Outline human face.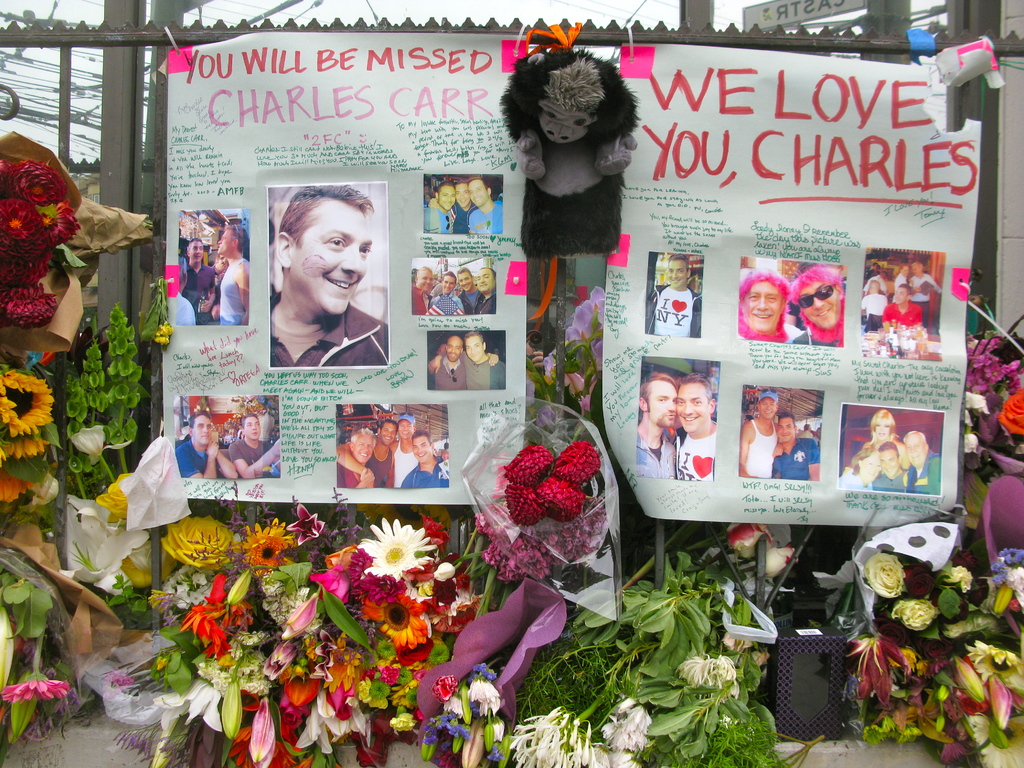
Outline: bbox(774, 419, 793, 443).
